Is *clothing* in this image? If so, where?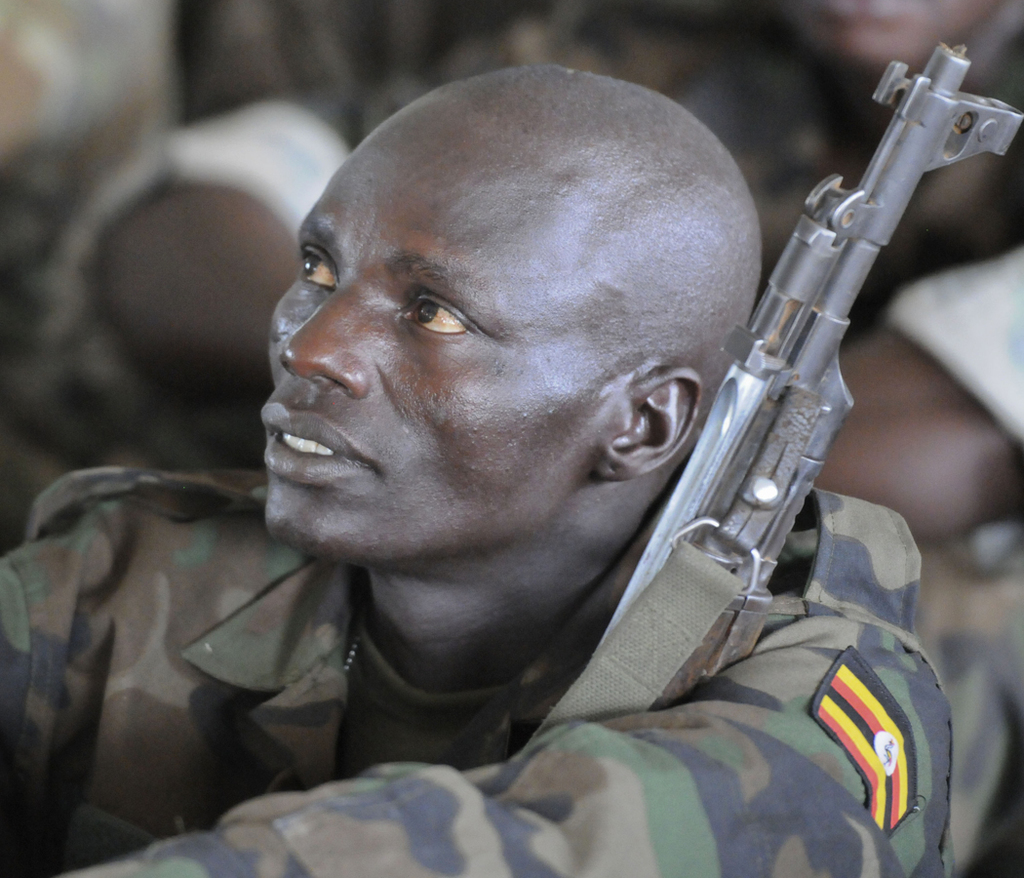
Yes, at 0, 461, 938, 844.
